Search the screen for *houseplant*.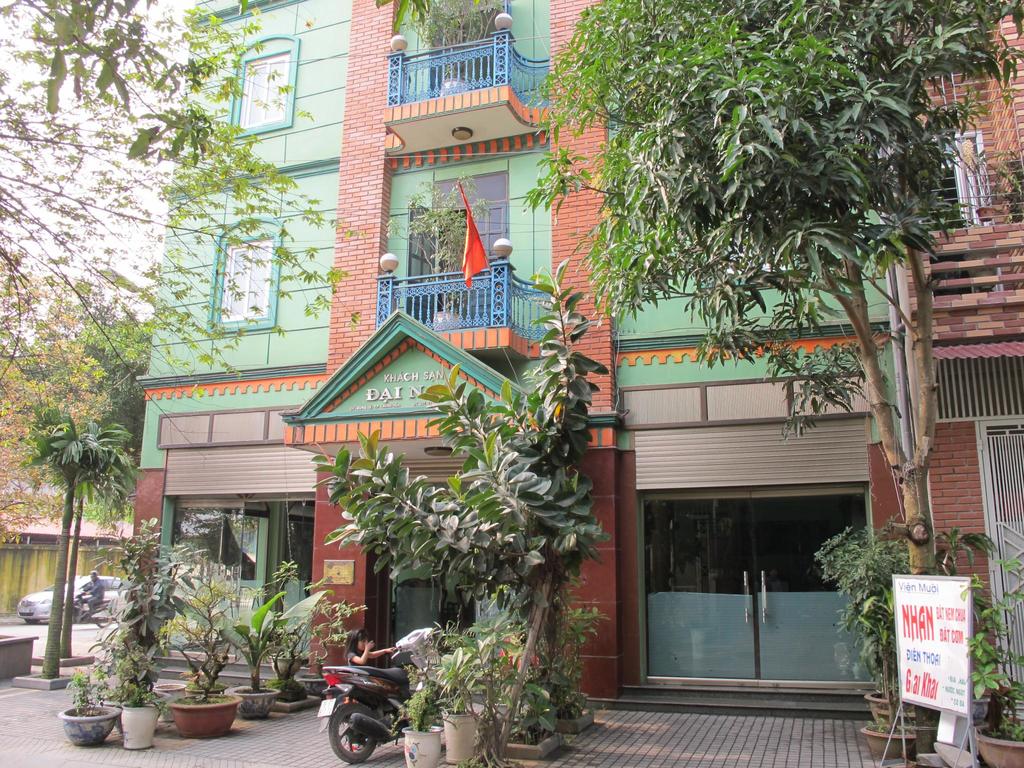
Found at {"left": 434, "top": 646, "right": 483, "bottom": 762}.
